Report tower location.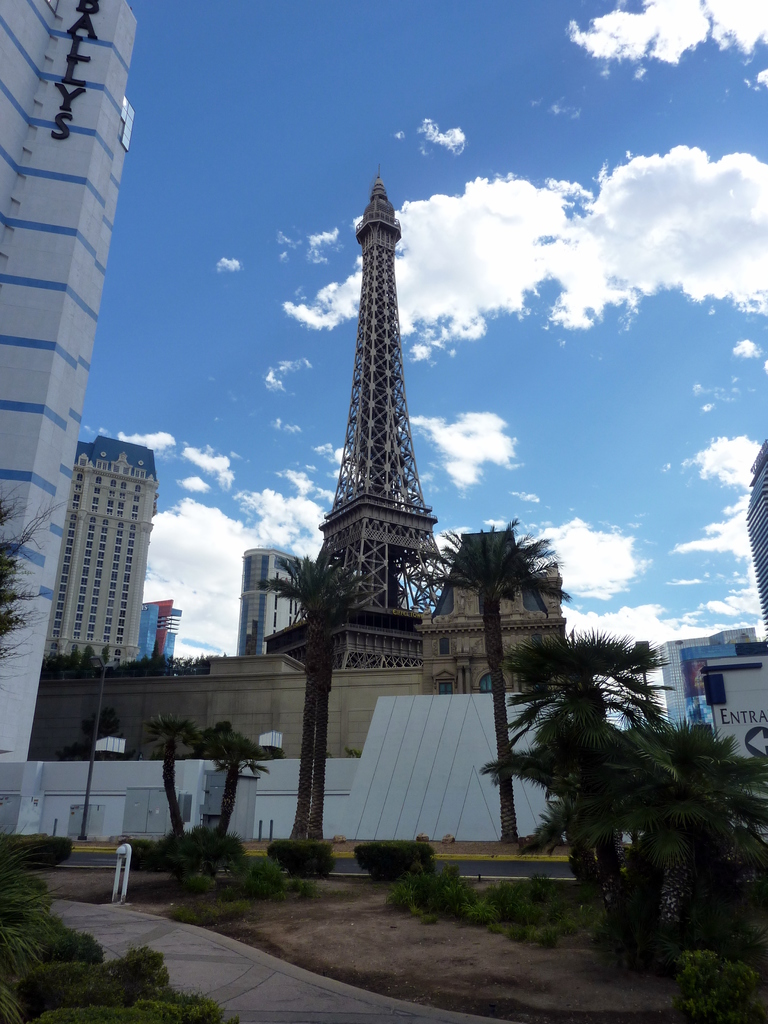
Report: bbox=(747, 445, 767, 626).
